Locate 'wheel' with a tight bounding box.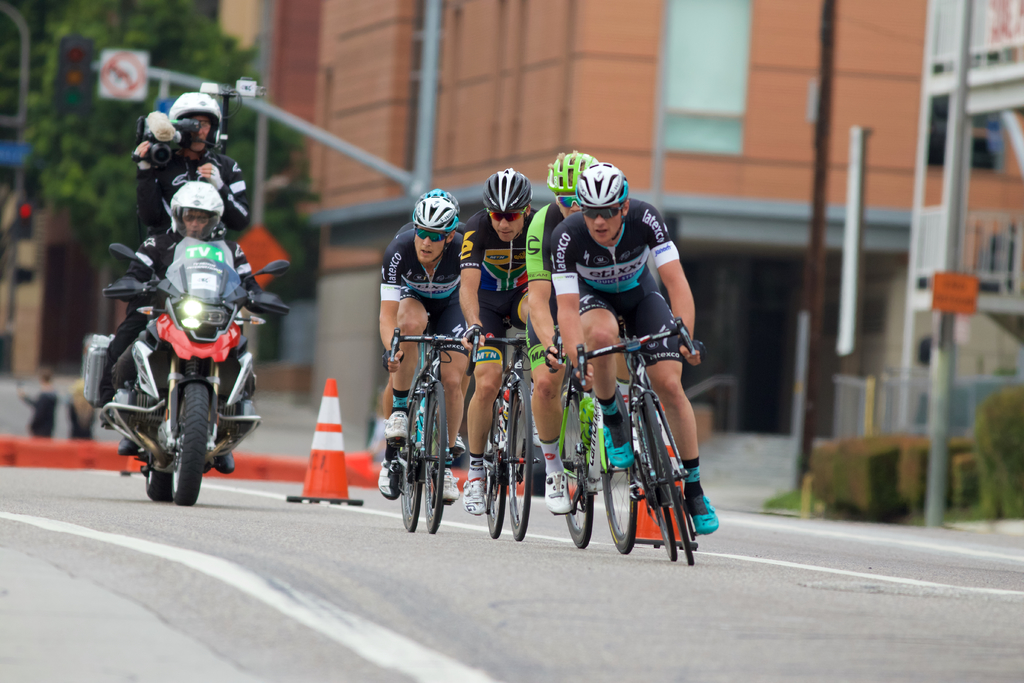
175:383:206:506.
